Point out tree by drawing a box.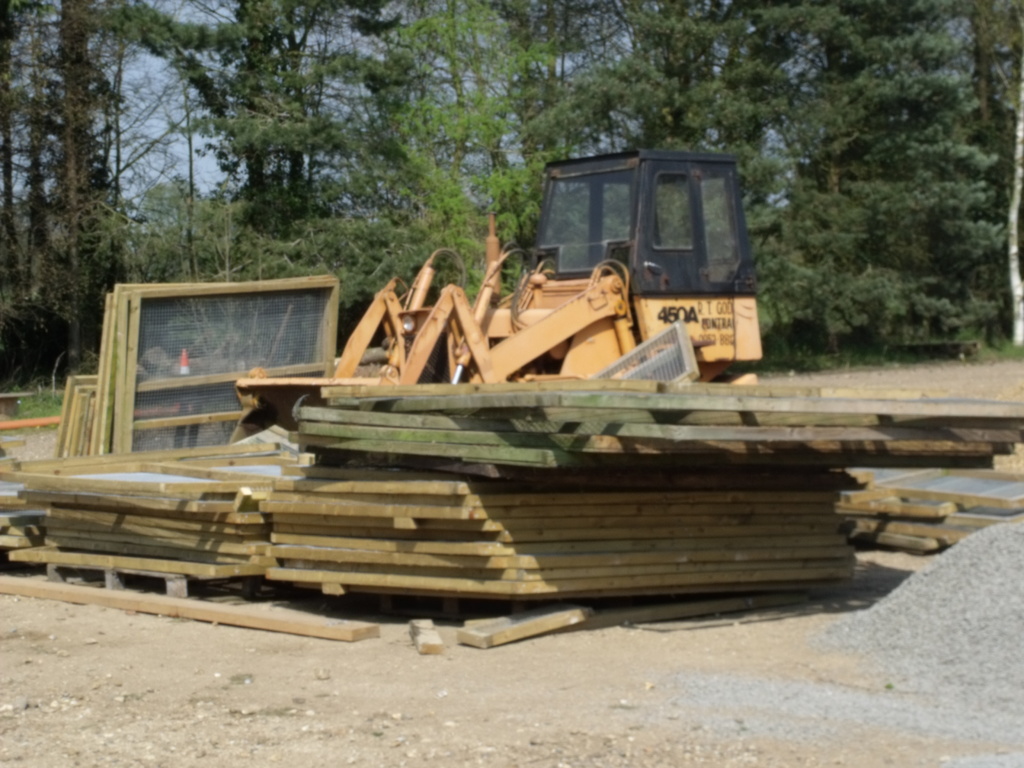
x1=212, y1=0, x2=353, y2=225.
